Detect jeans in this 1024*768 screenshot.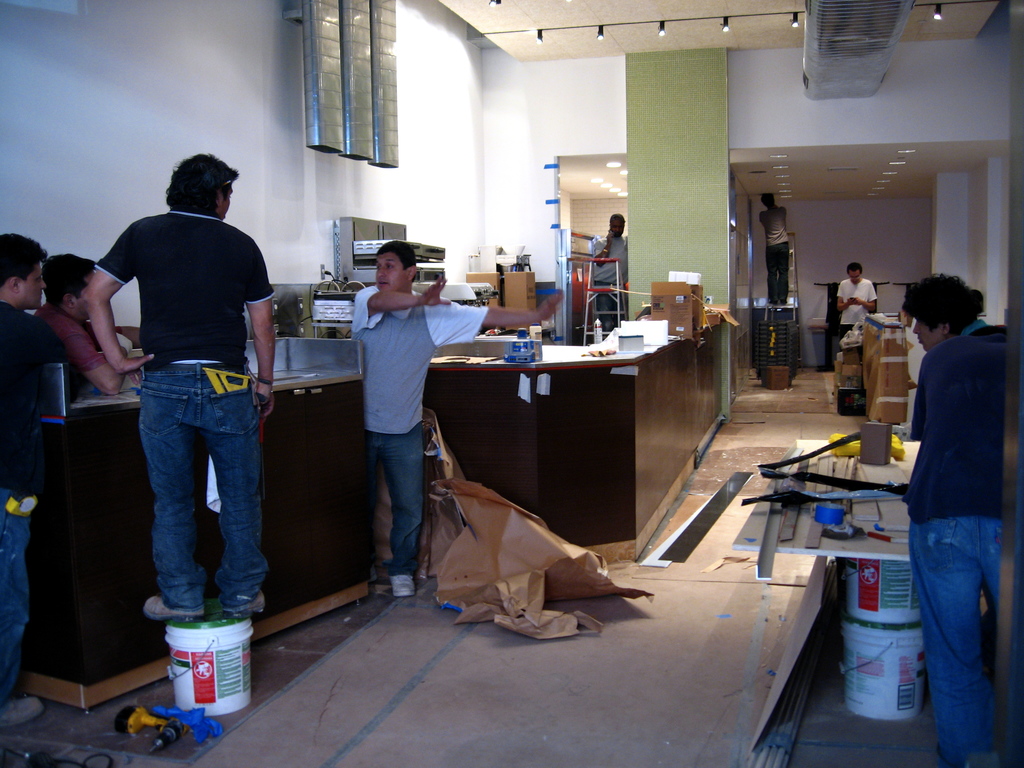
Detection: Rect(838, 319, 851, 342).
